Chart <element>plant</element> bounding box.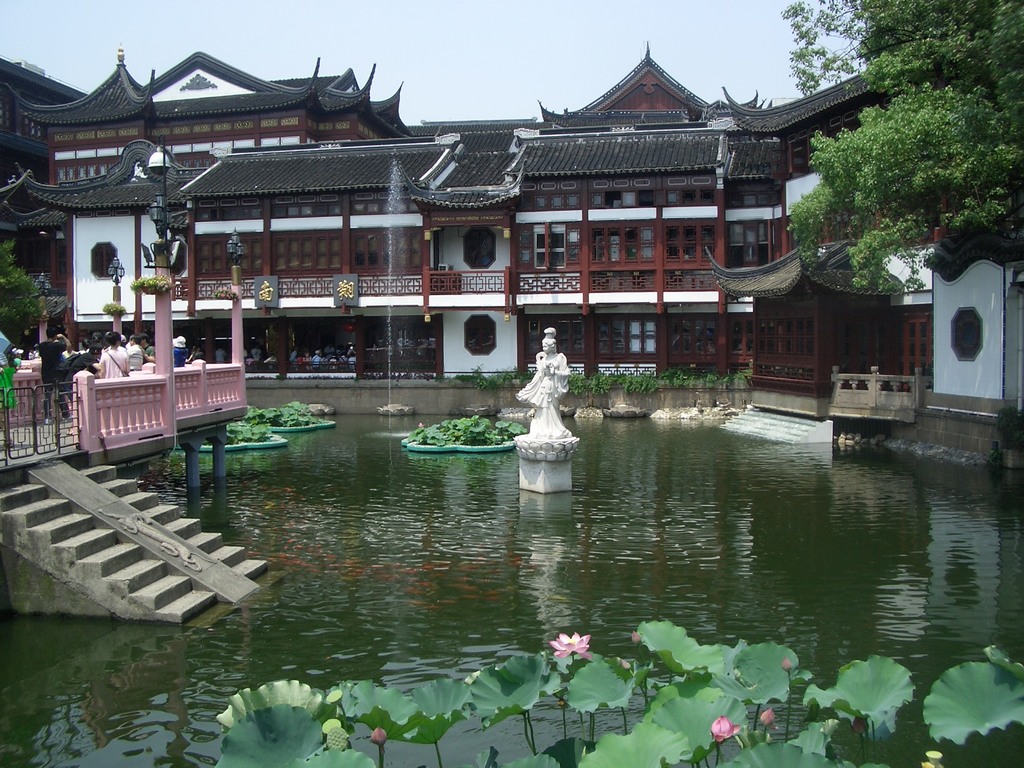
Charted: select_region(662, 362, 684, 386).
